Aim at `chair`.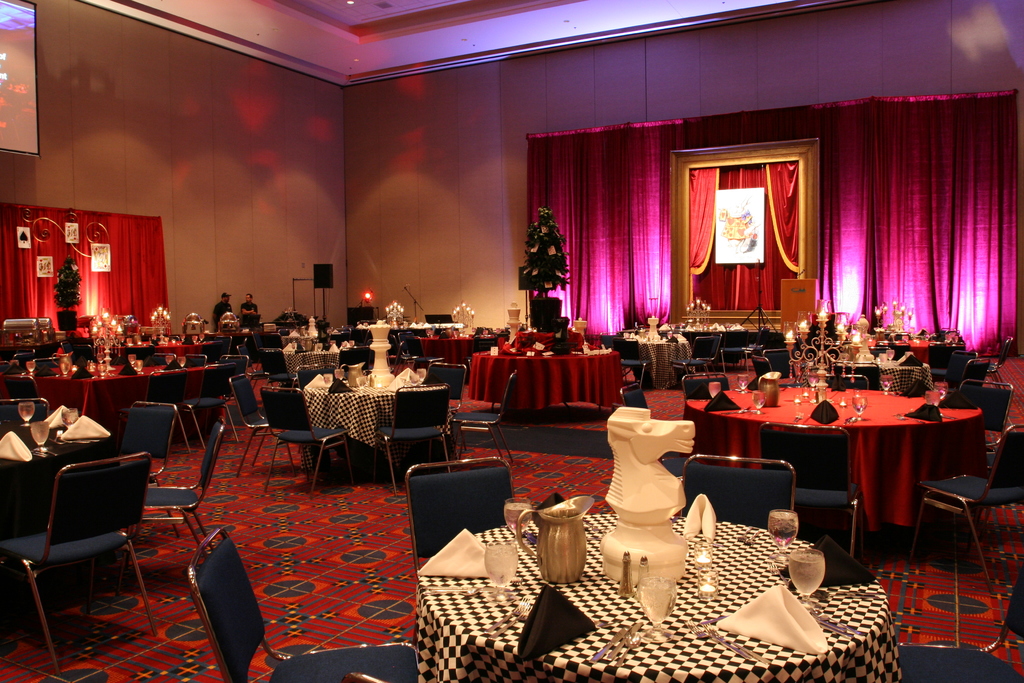
Aimed at 666 336 711 390.
